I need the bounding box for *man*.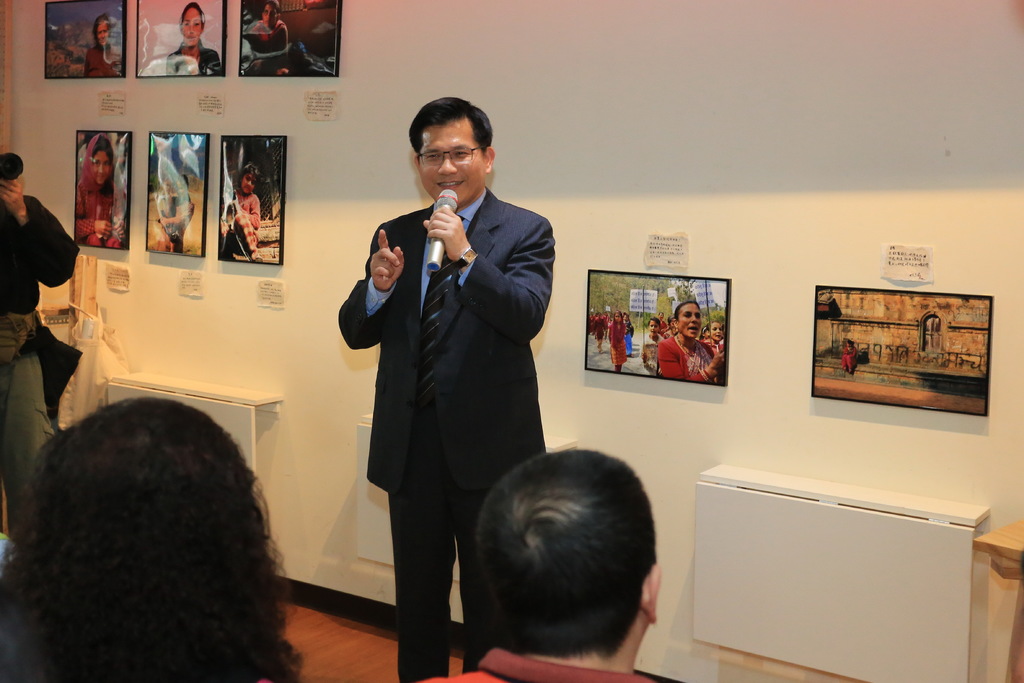
Here it is: <bbox>0, 149, 80, 431</bbox>.
